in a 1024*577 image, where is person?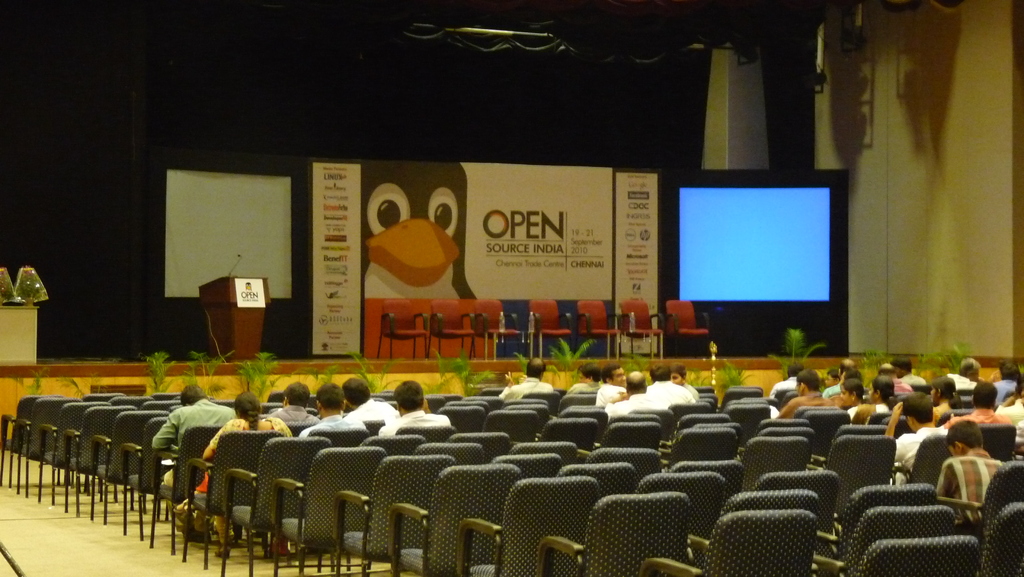
select_region(503, 361, 556, 400).
